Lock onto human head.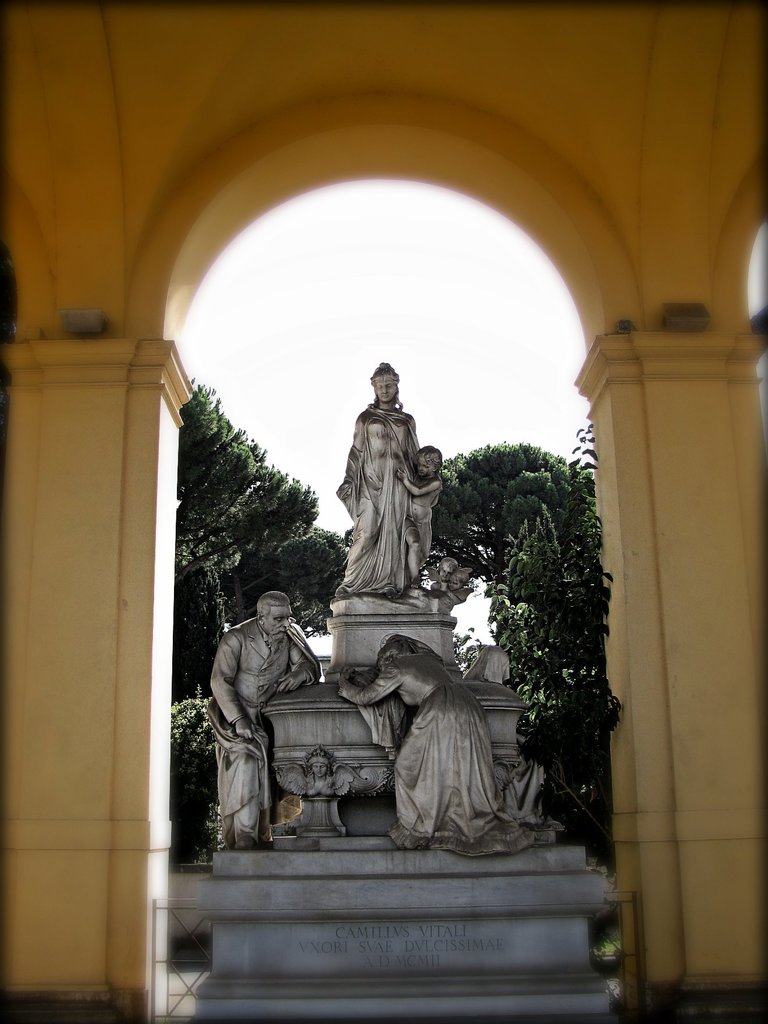
Locked: rect(415, 445, 444, 474).
